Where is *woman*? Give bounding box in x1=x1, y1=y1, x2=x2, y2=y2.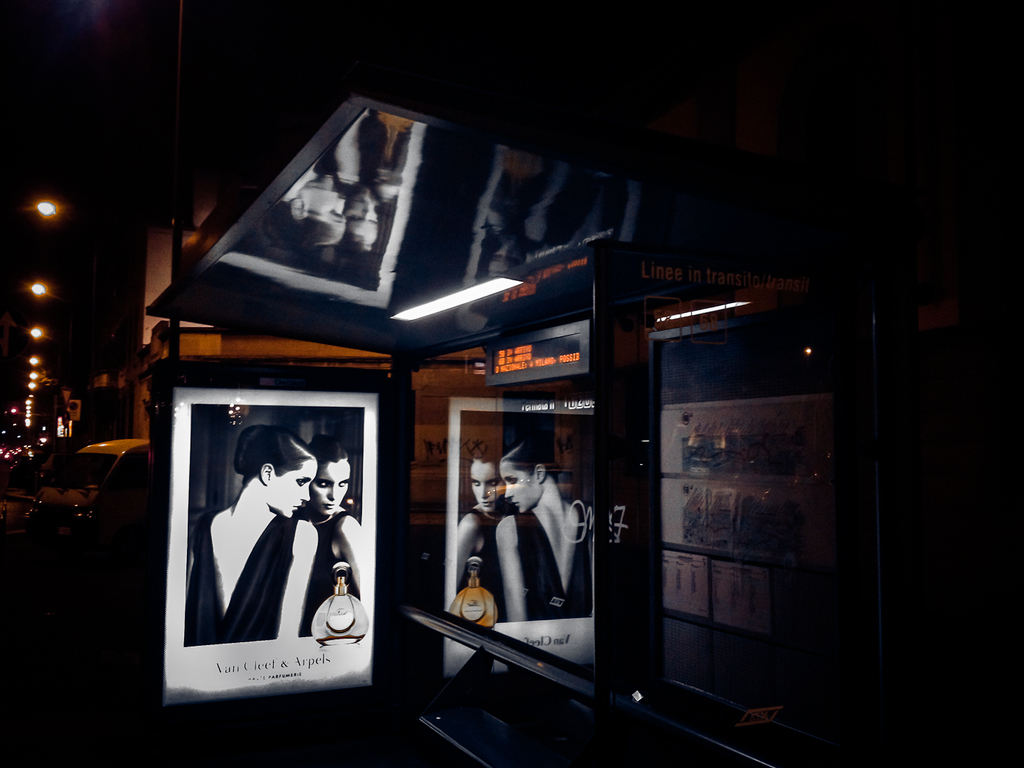
x1=180, y1=425, x2=321, y2=646.
